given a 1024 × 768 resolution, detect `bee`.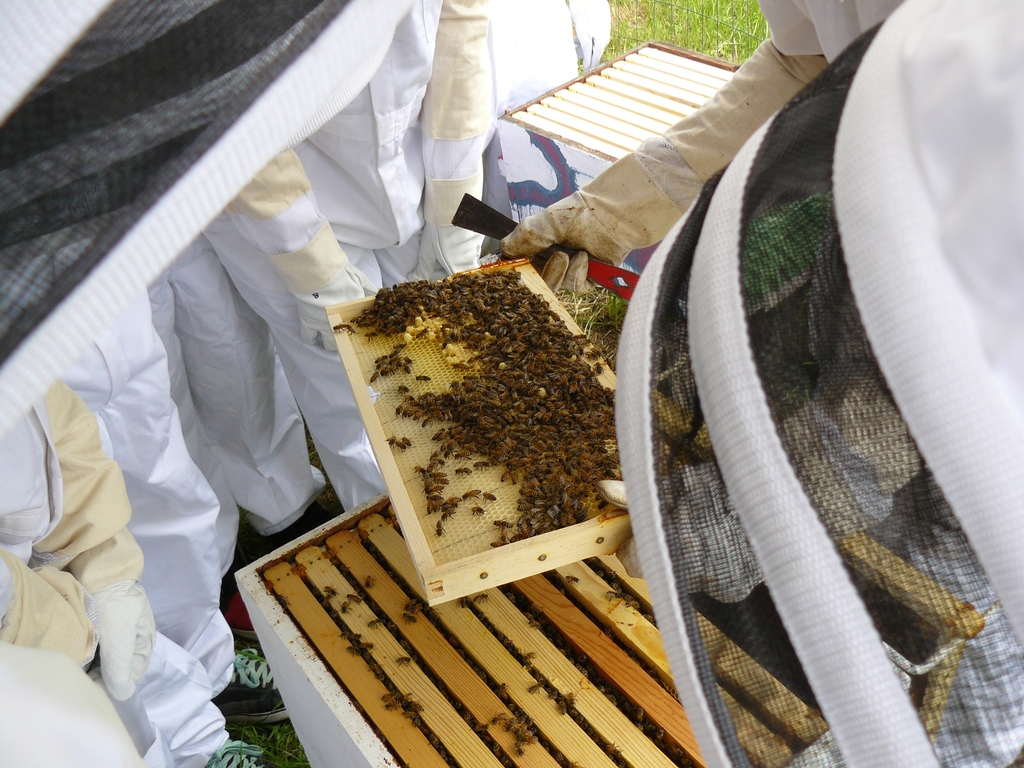
{"left": 402, "top": 600, "right": 424, "bottom": 615}.
